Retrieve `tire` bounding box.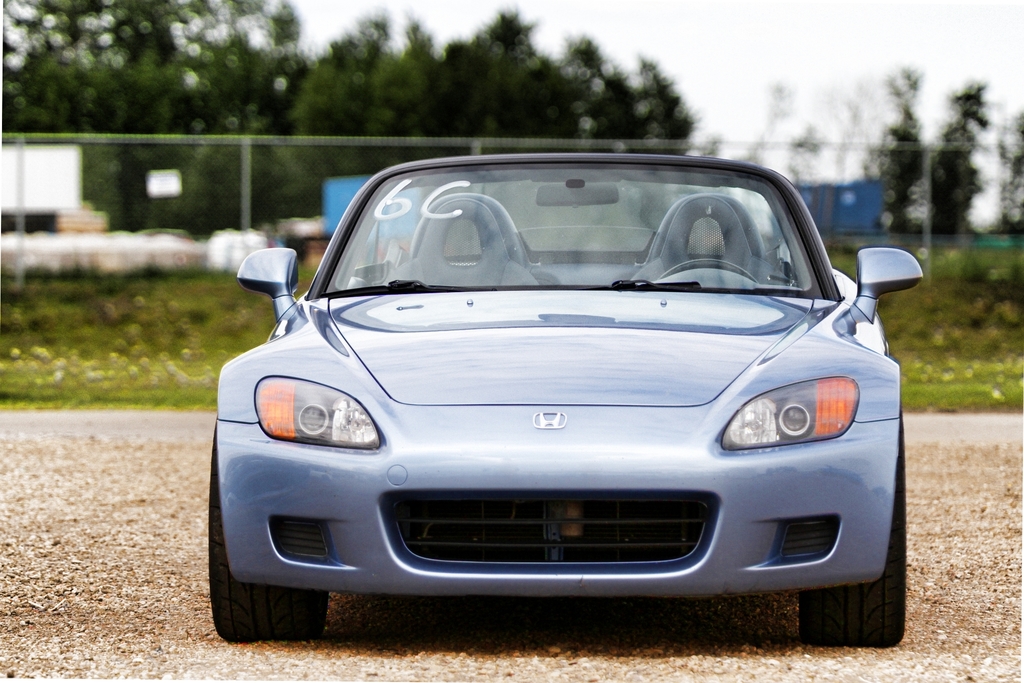
Bounding box: 202:415:330:641.
